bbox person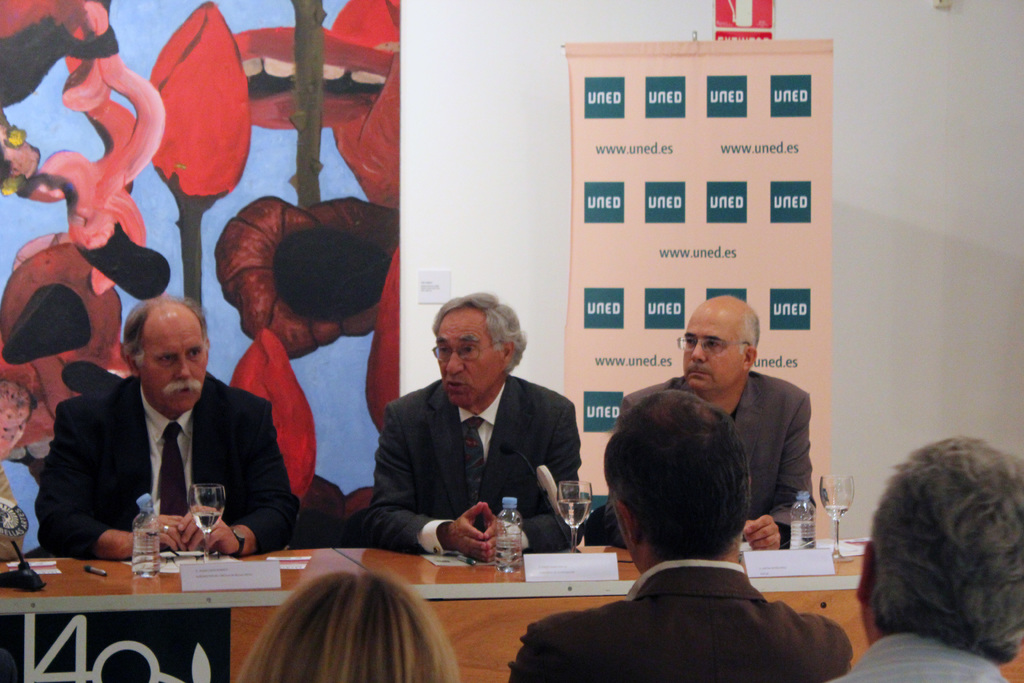
region(233, 563, 468, 682)
